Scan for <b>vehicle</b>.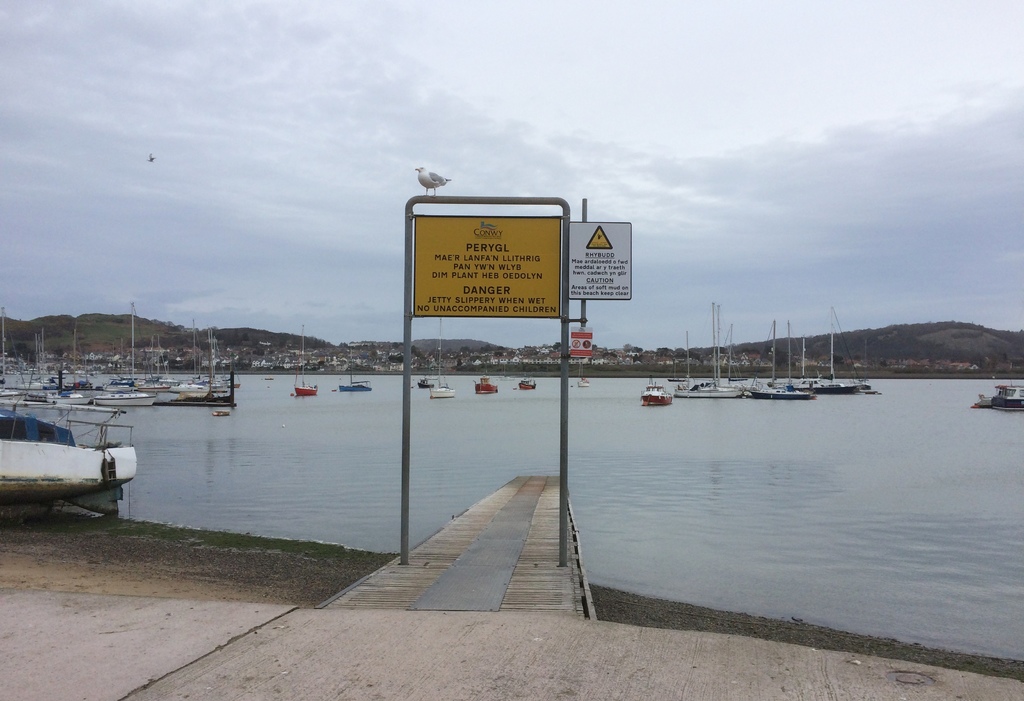
Scan result: rect(164, 318, 214, 398).
